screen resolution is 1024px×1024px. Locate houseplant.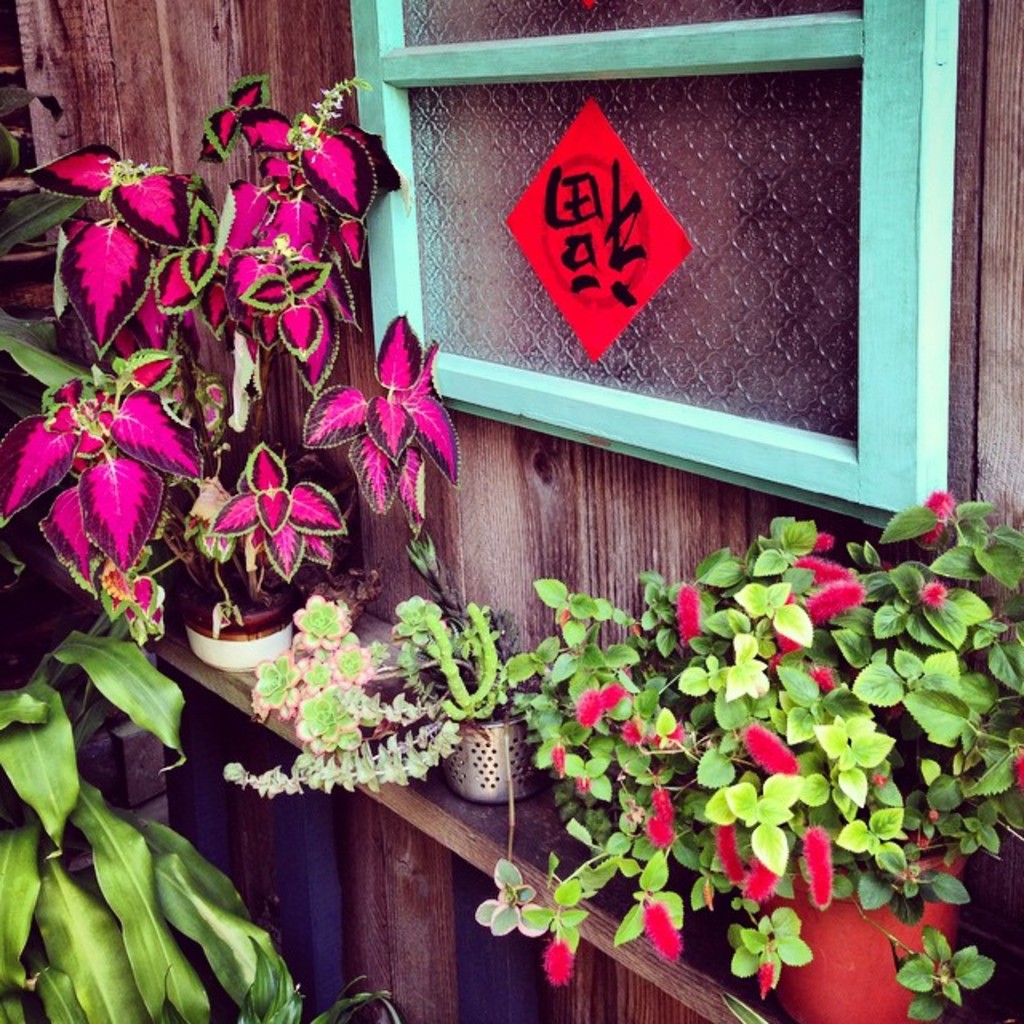
506 485 1022 1022.
